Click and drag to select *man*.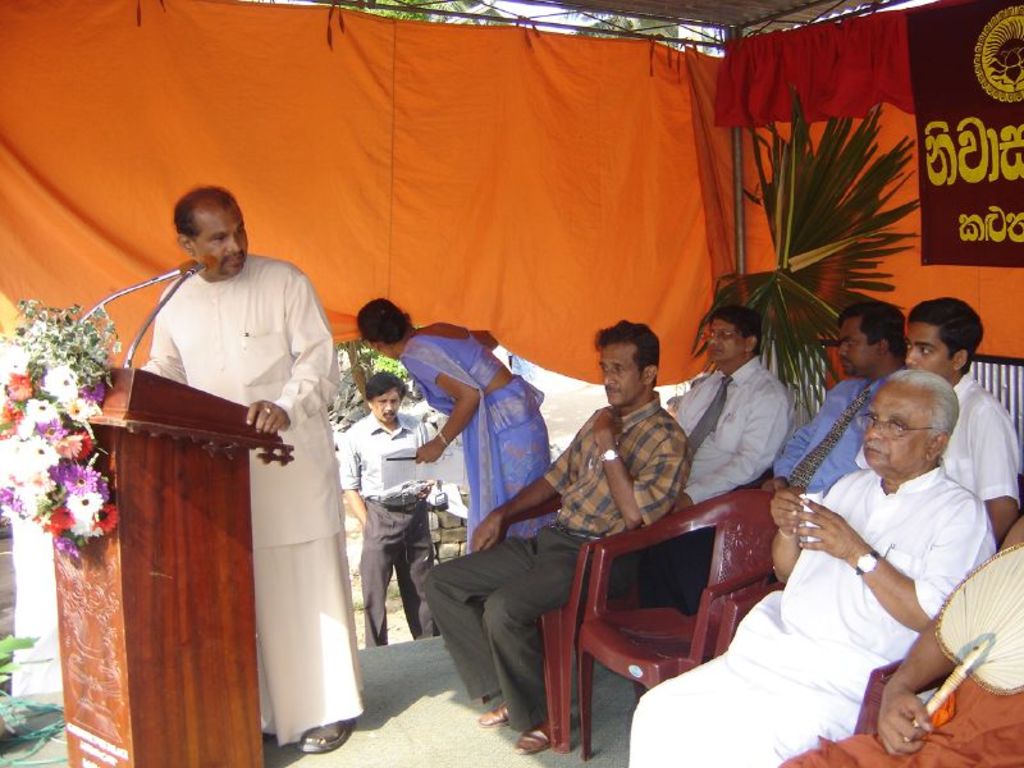
Selection: region(777, 515, 1023, 767).
